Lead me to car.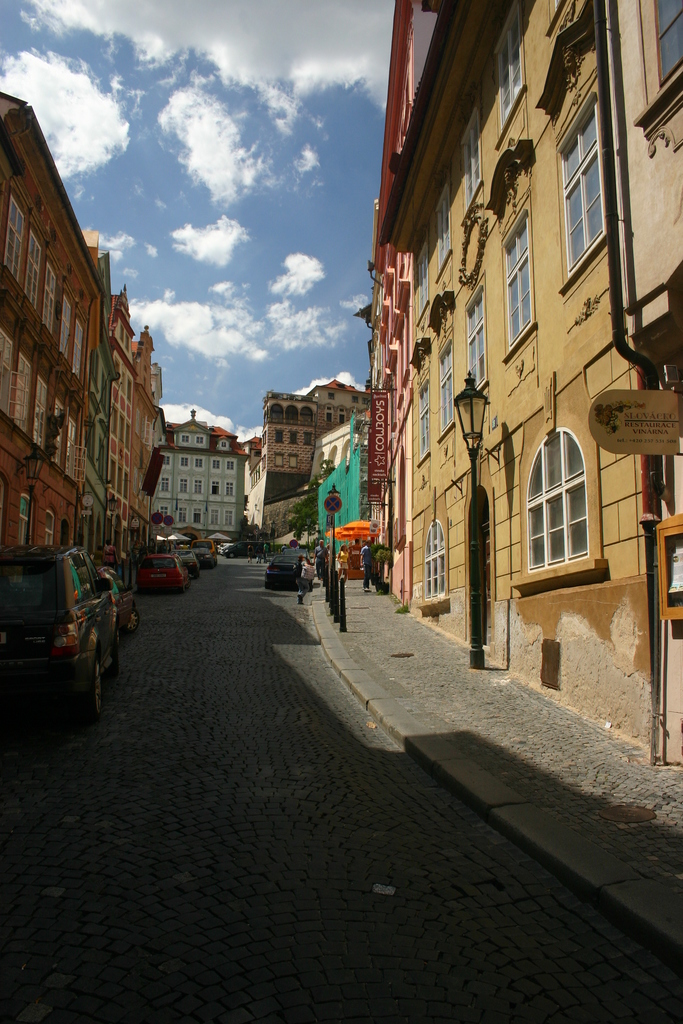
Lead to bbox=[195, 536, 218, 570].
